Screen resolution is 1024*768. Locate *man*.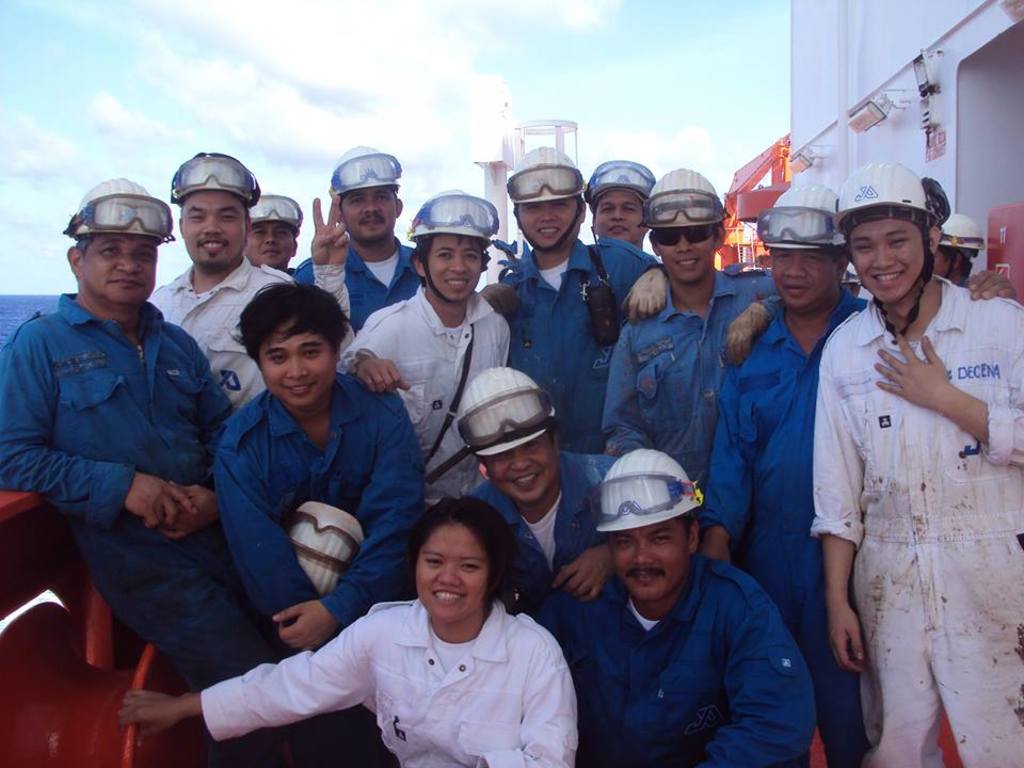
x1=578 y1=158 x2=658 y2=253.
